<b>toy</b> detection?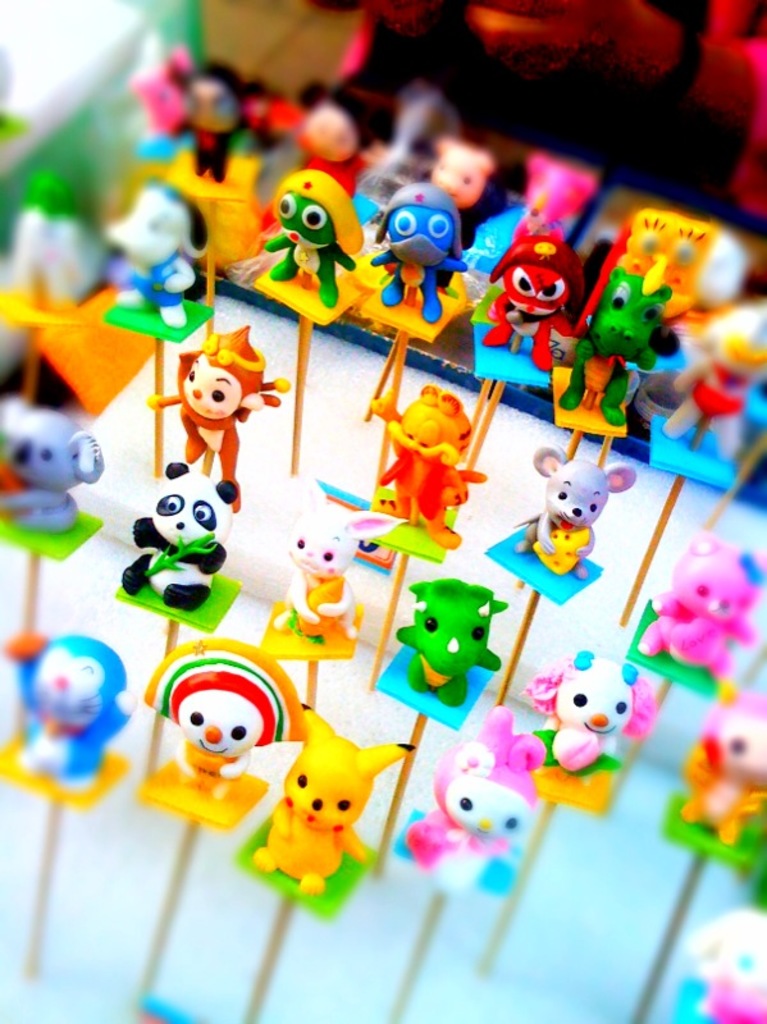
613:207:717:323
